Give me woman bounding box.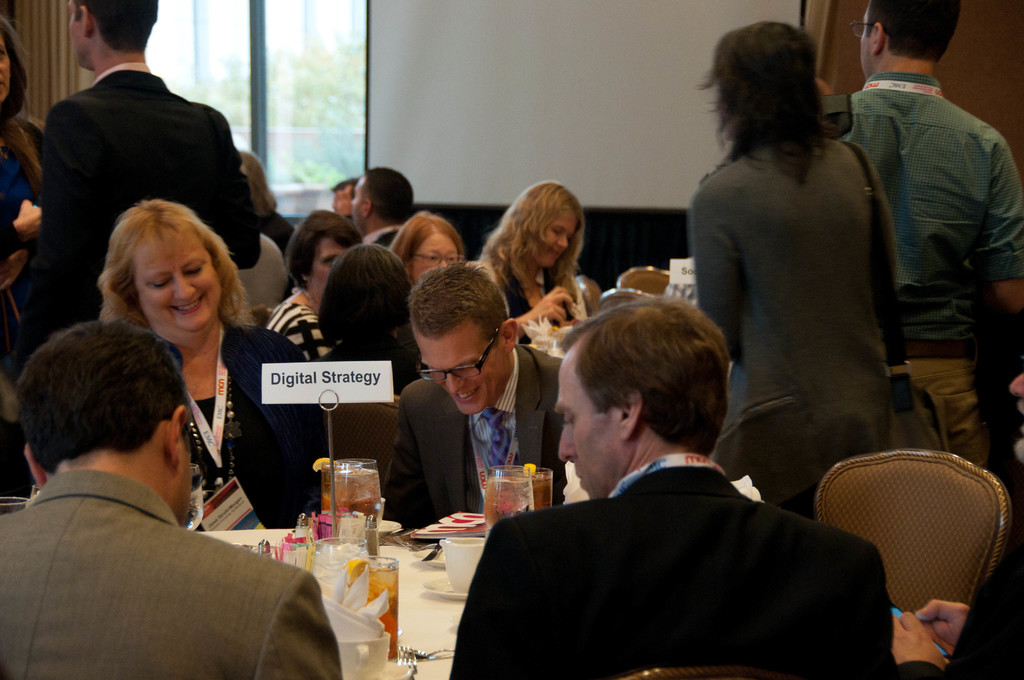
483 177 586 343.
